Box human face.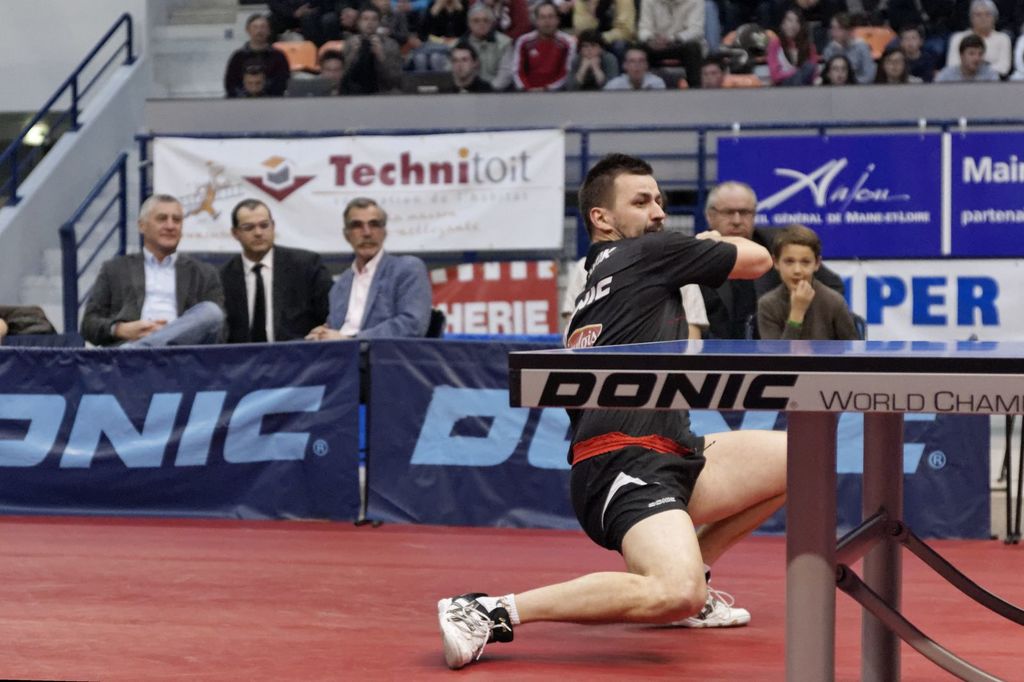
[961, 45, 988, 73].
